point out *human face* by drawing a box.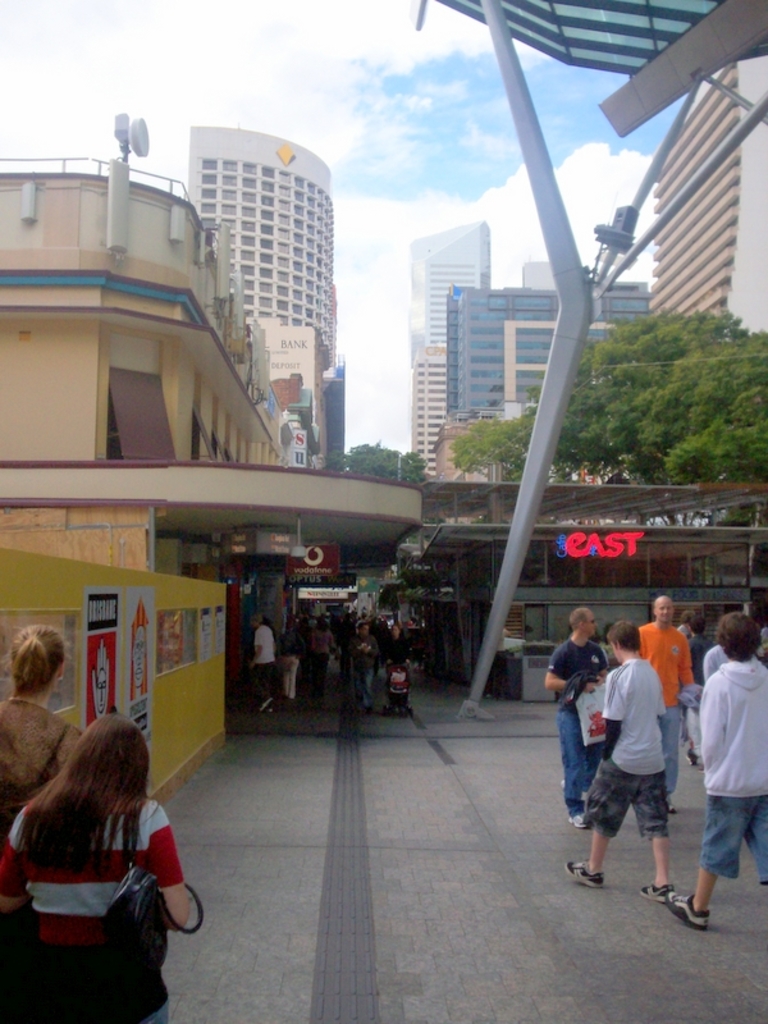
l=588, t=618, r=596, b=640.
